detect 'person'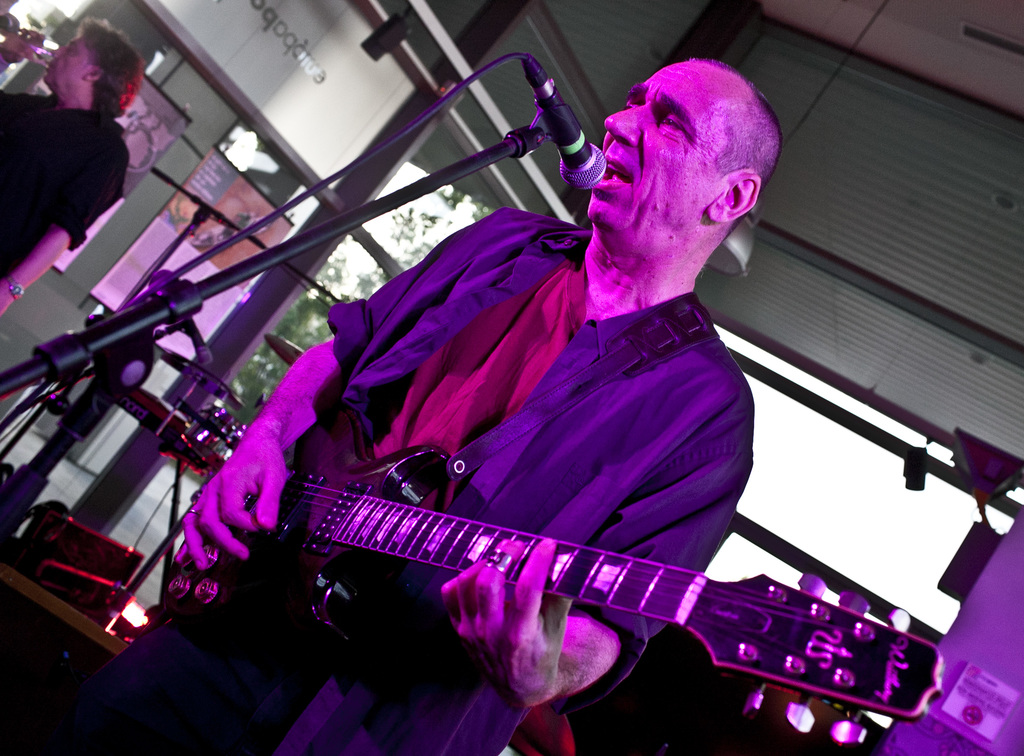
<bbox>204, 86, 875, 728</bbox>
